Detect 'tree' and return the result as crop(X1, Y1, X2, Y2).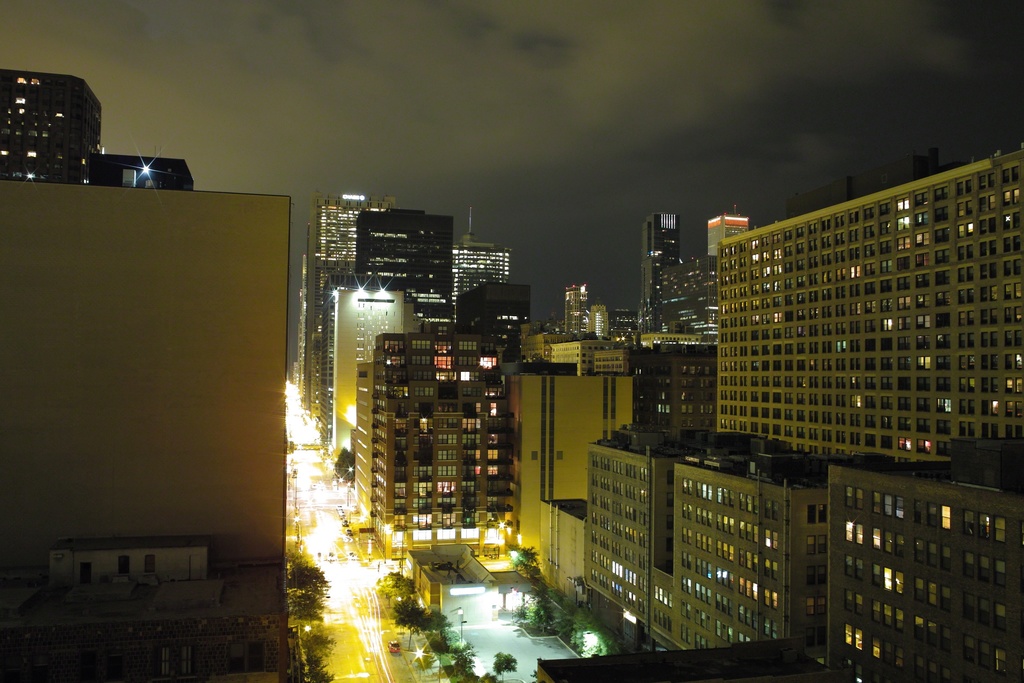
crop(299, 630, 372, 680).
